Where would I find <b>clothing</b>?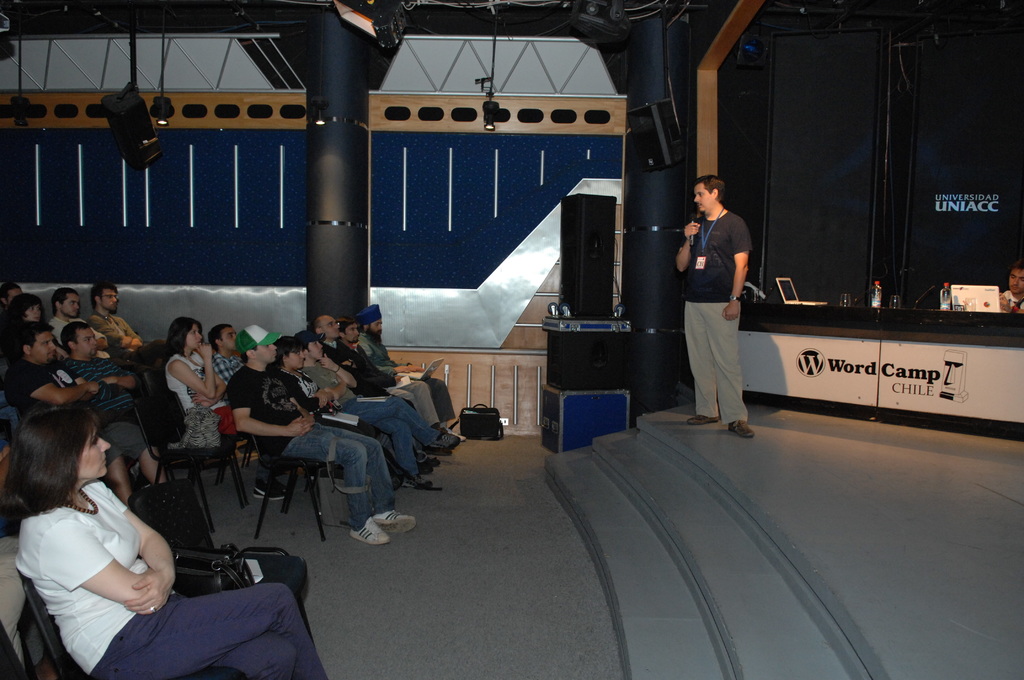
At bbox=(285, 369, 406, 487).
